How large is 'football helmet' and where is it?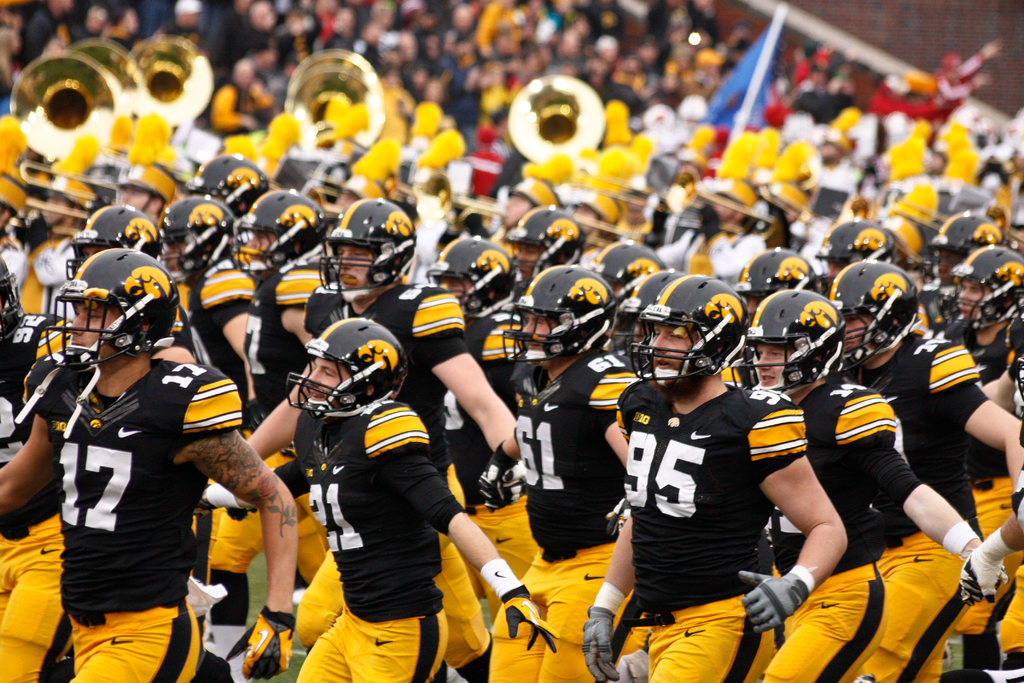
Bounding box: 64,204,164,277.
